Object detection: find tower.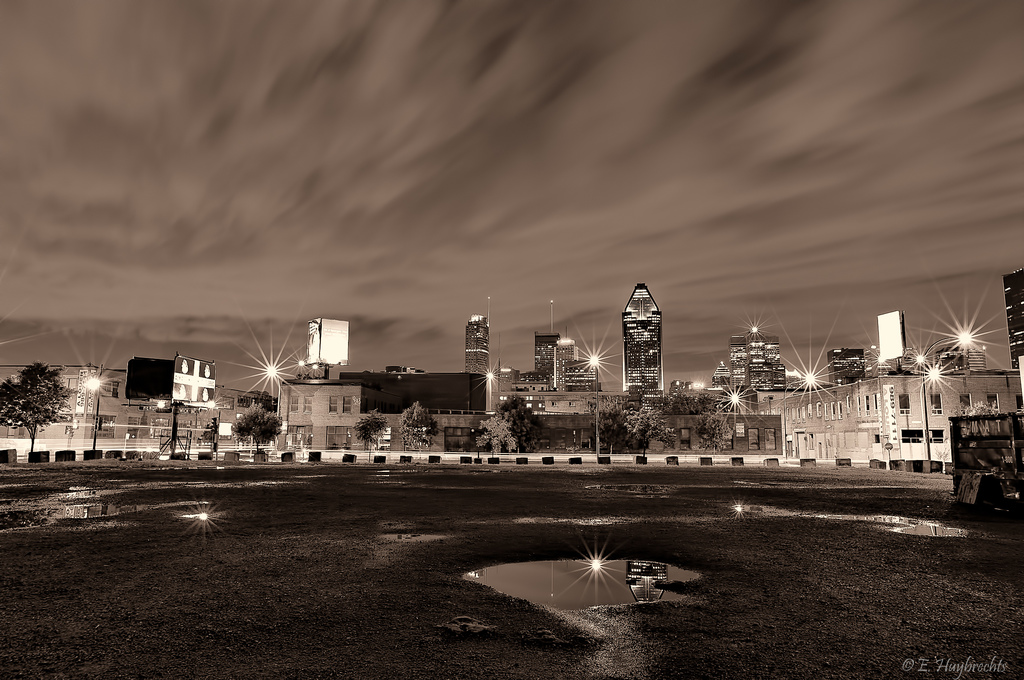
Rect(463, 294, 491, 379).
